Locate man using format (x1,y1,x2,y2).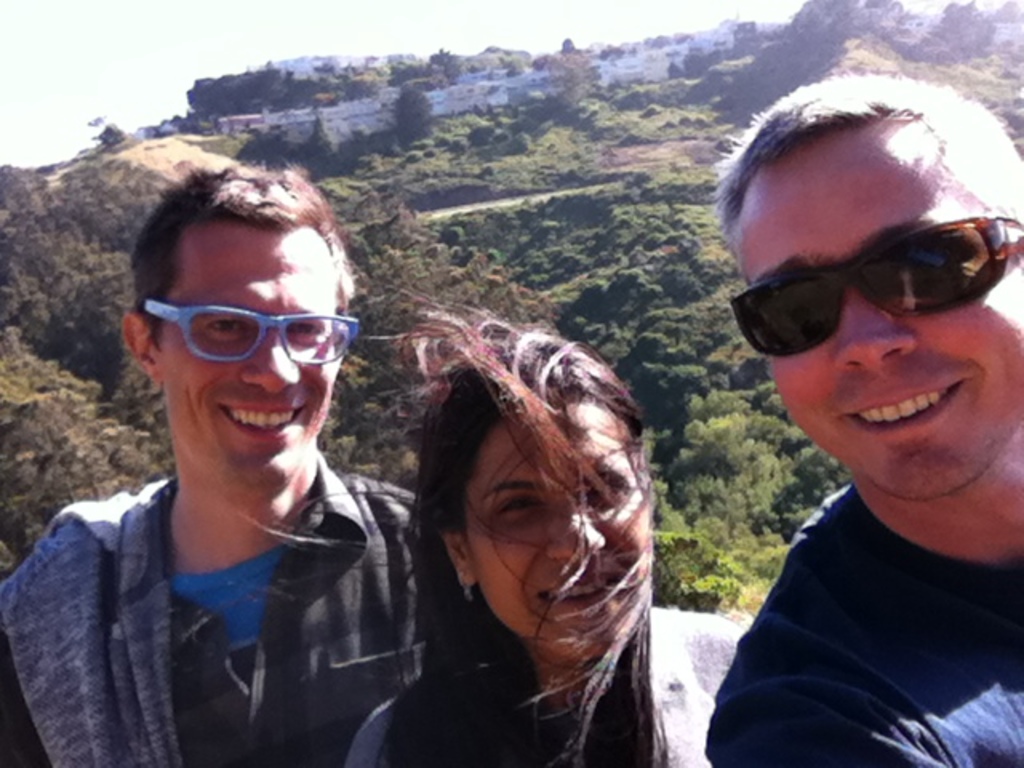
(702,70,1022,766).
